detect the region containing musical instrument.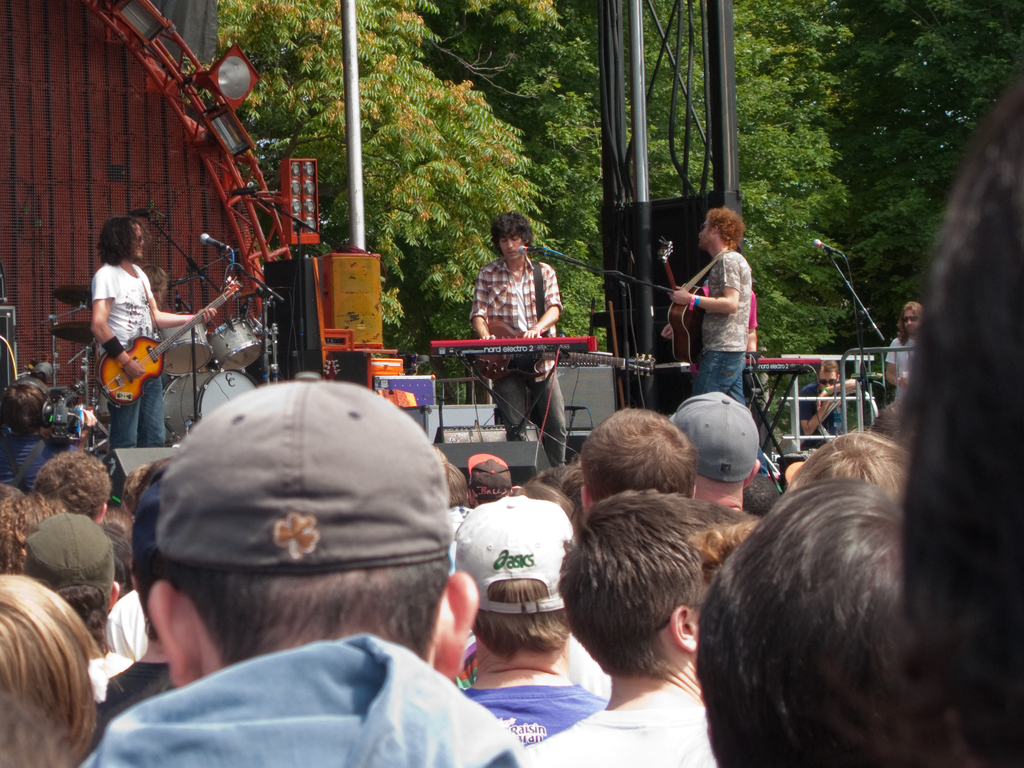
652/234/710/373.
